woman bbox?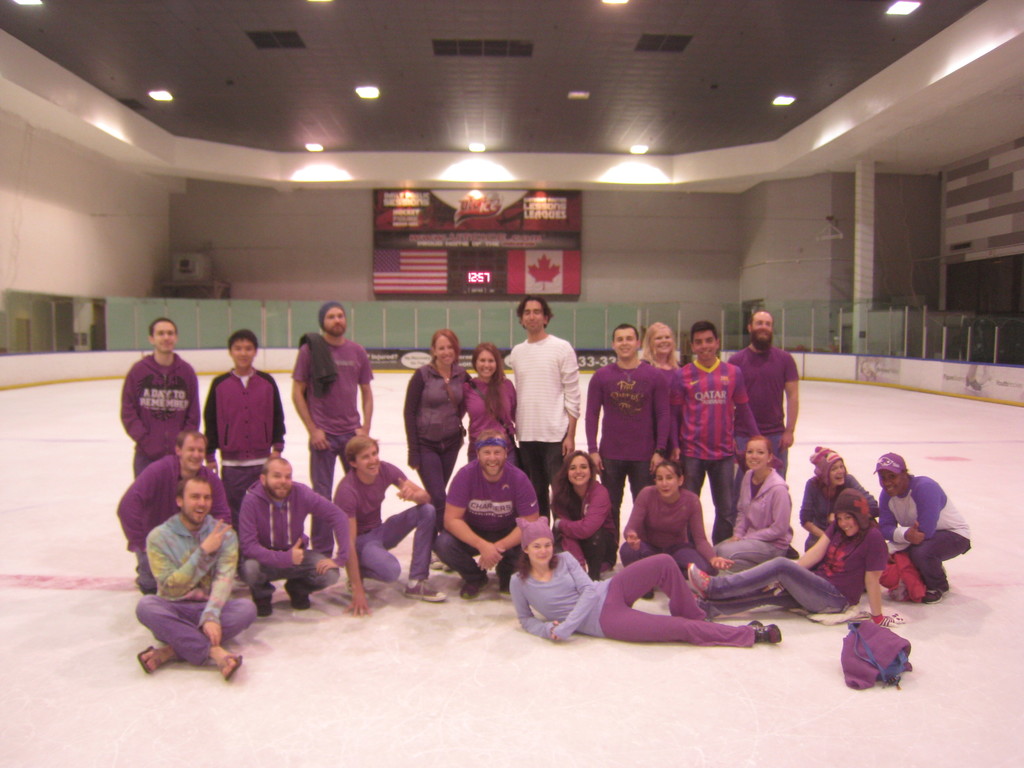
<box>709,431,796,573</box>
